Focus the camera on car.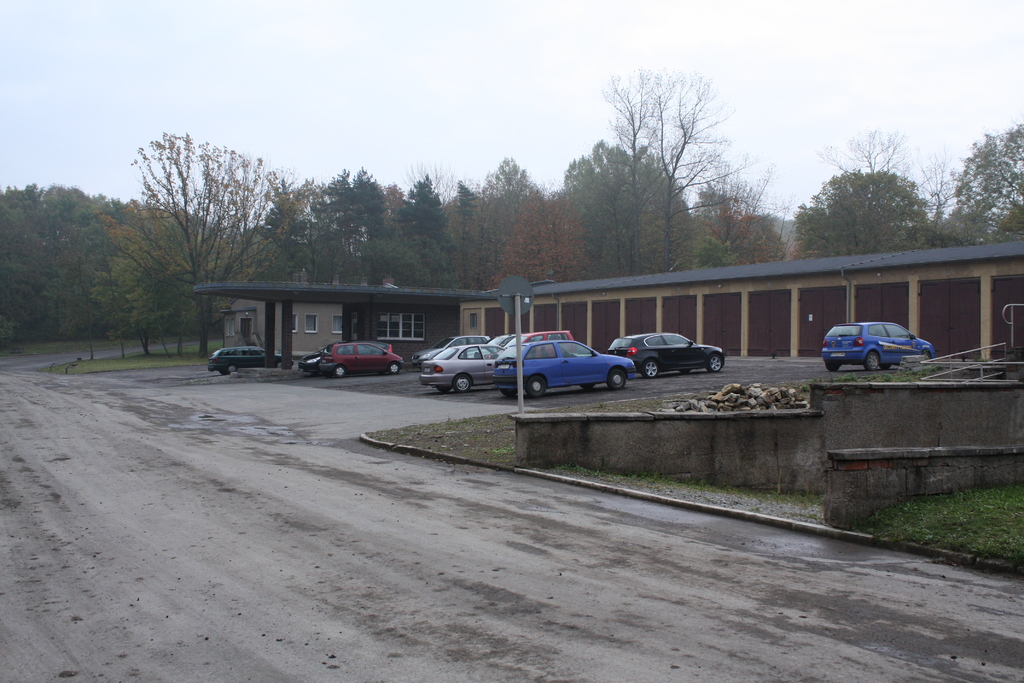
Focus region: [820,322,935,372].
